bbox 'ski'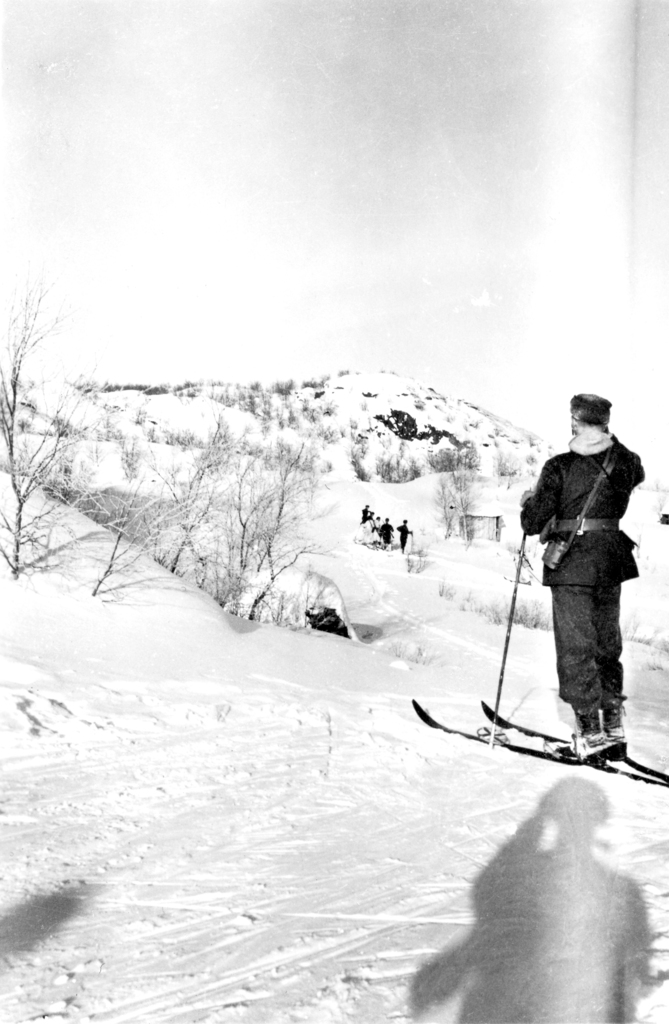
{"left": 404, "top": 685, "right": 647, "bottom": 785}
